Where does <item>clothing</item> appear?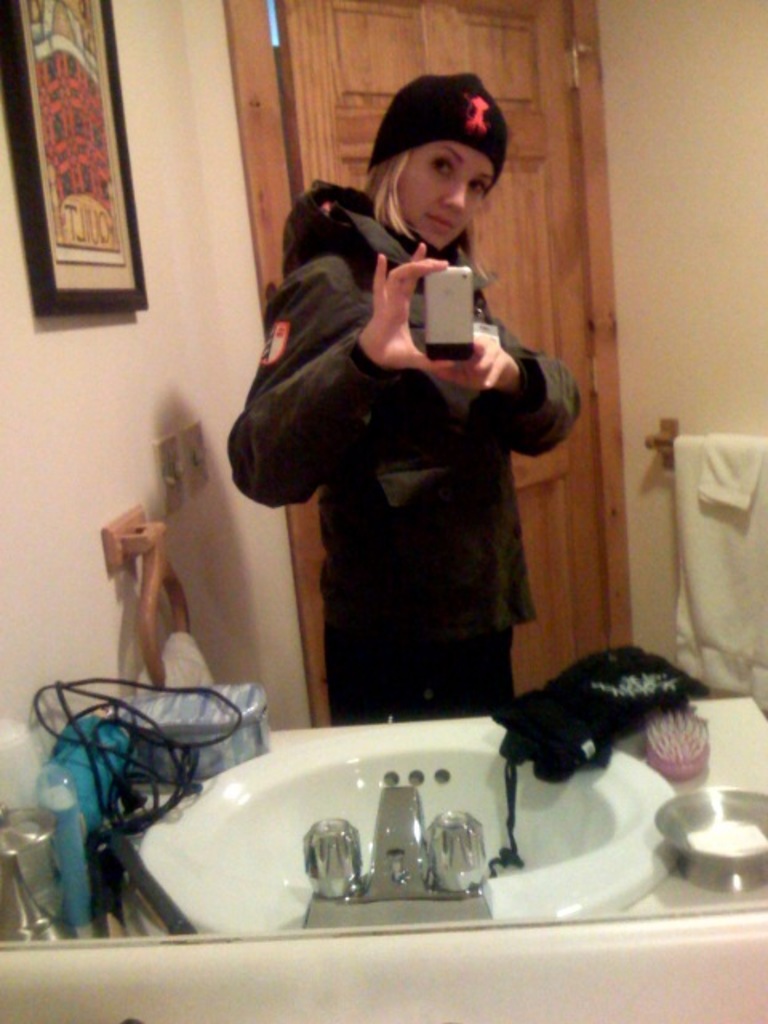
Appears at bbox=(232, 162, 576, 710).
